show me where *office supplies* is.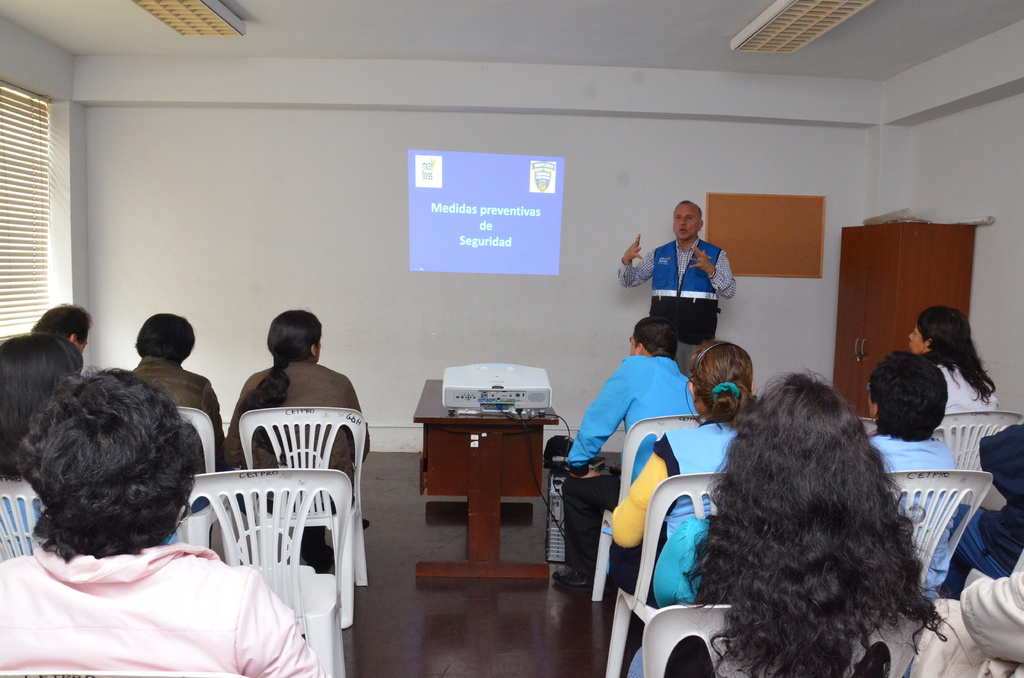
*office supplies* is at [left=172, top=407, right=219, bottom=476].
